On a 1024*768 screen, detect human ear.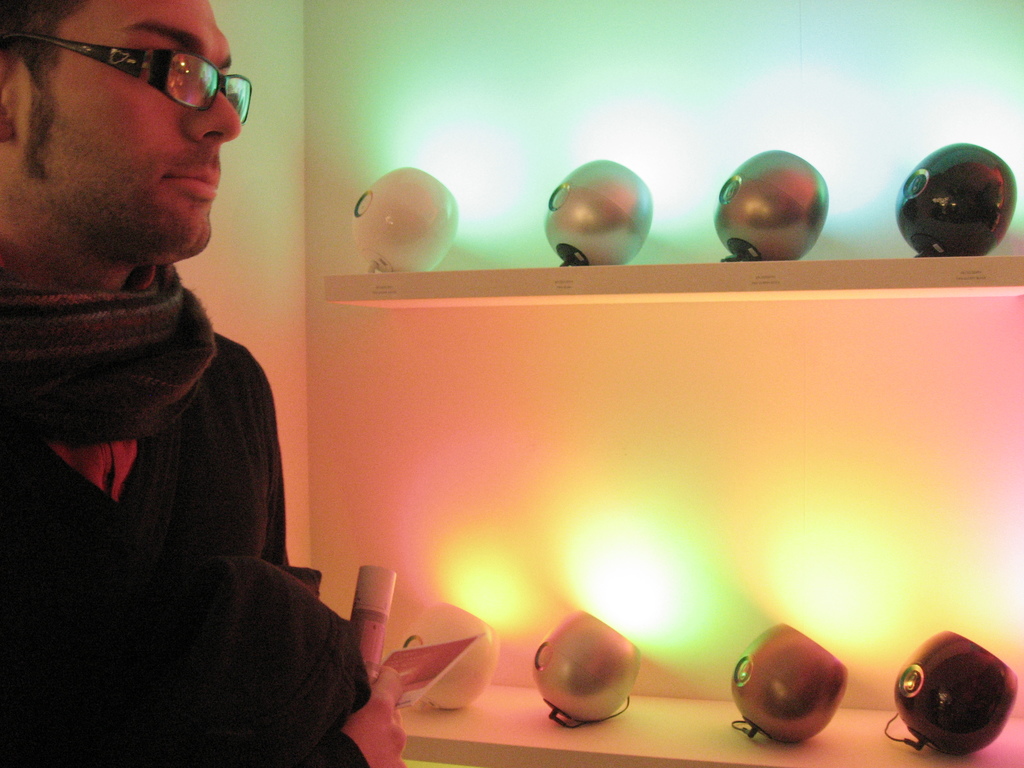
<bbox>0, 51, 19, 145</bbox>.
